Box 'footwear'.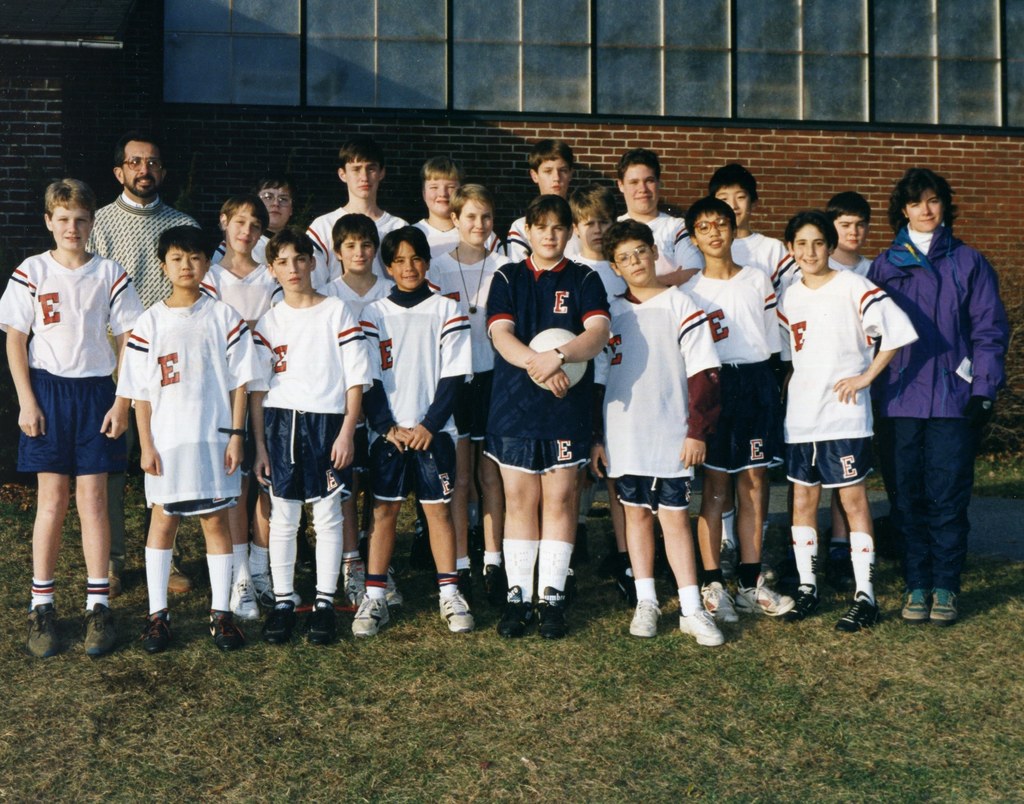
<bbox>84, 600, 112, 663</bbox>.
